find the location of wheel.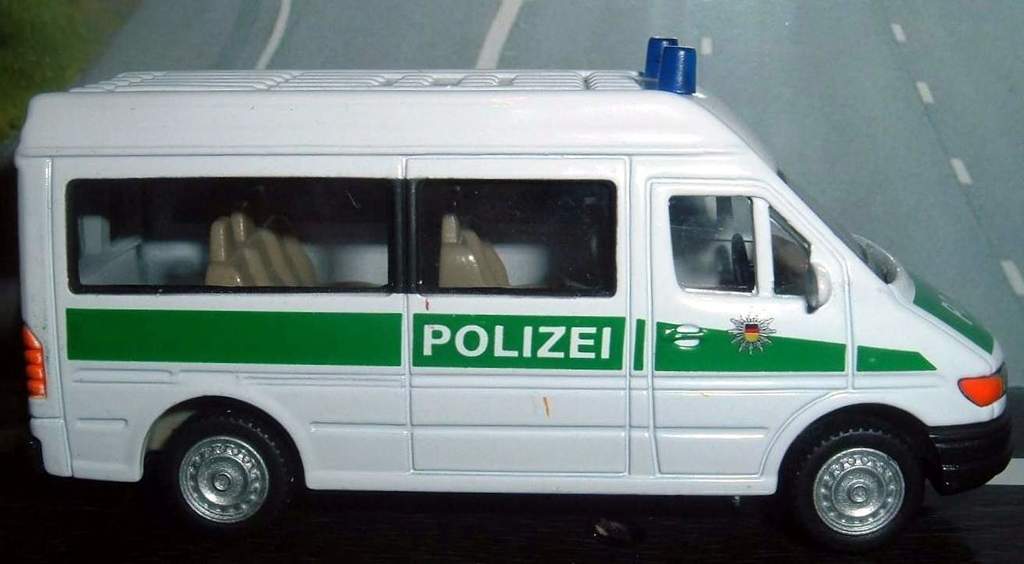
Location: [727, 227, 756, 293].
